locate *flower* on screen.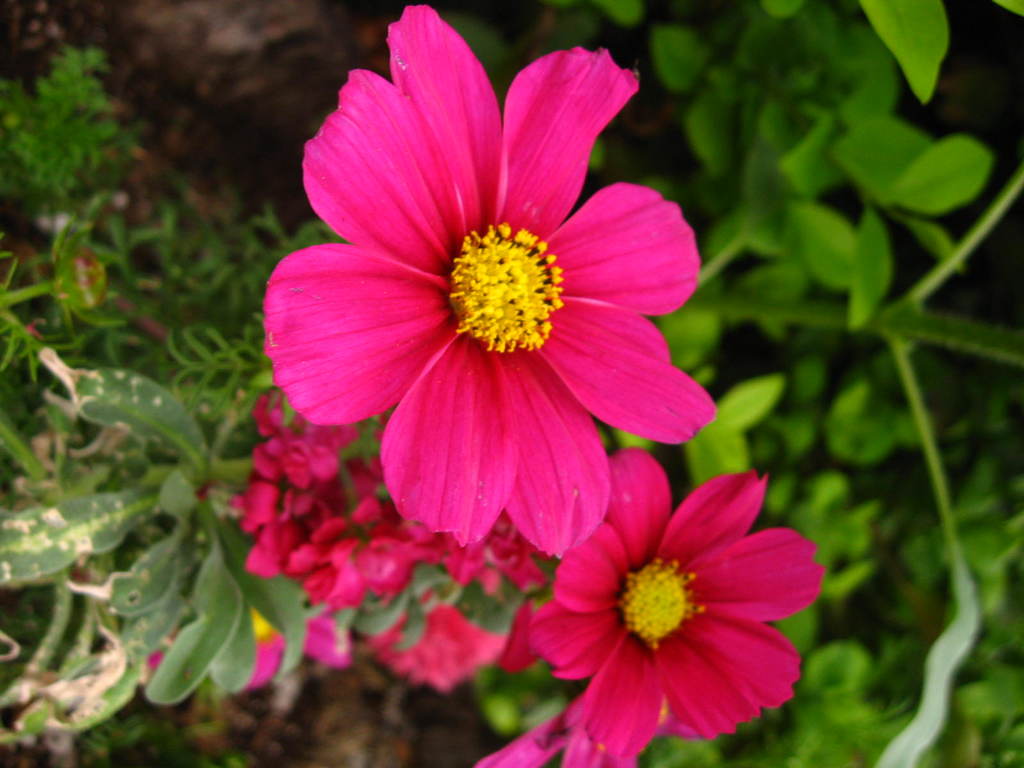
On screen at select_region(374, 598, 521, 703).
